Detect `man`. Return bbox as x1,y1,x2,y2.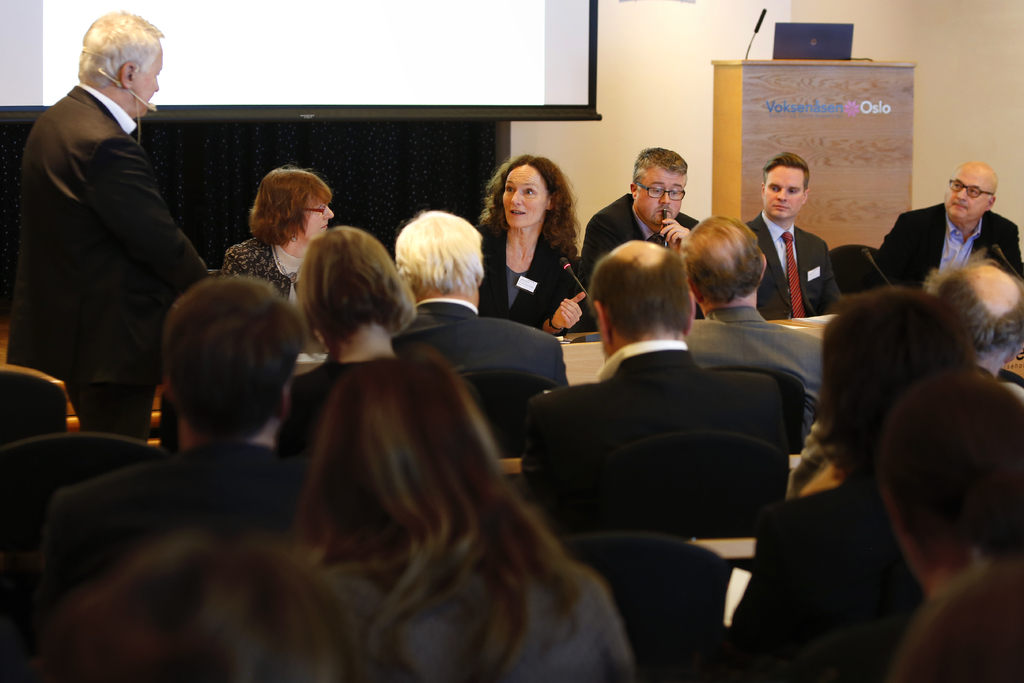
924,247,1023,407.
